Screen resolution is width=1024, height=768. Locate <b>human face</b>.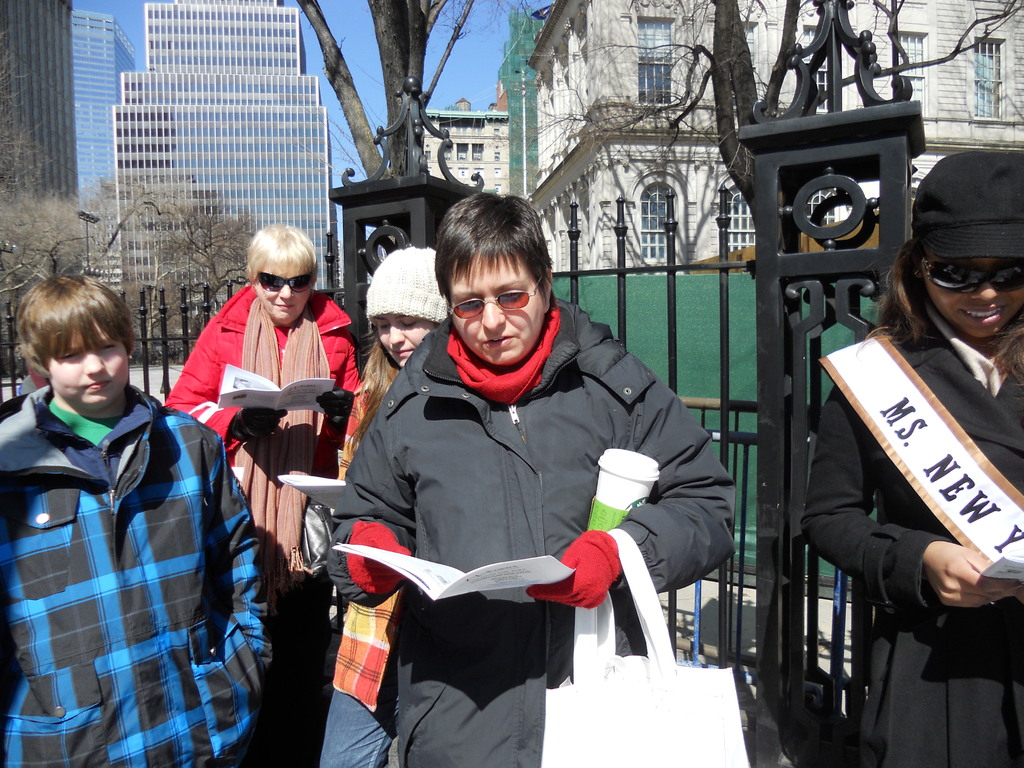
x1=381 y1=316 x2=436 y2=365.
